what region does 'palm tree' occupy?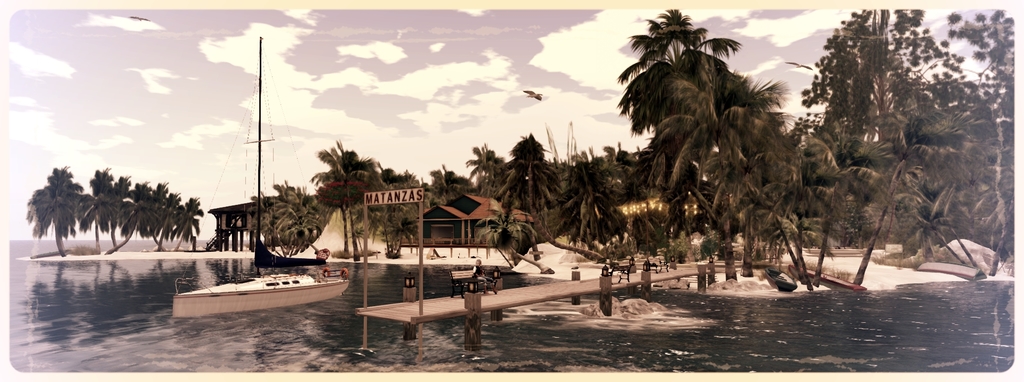
box=[491, 135, 548, 221].
